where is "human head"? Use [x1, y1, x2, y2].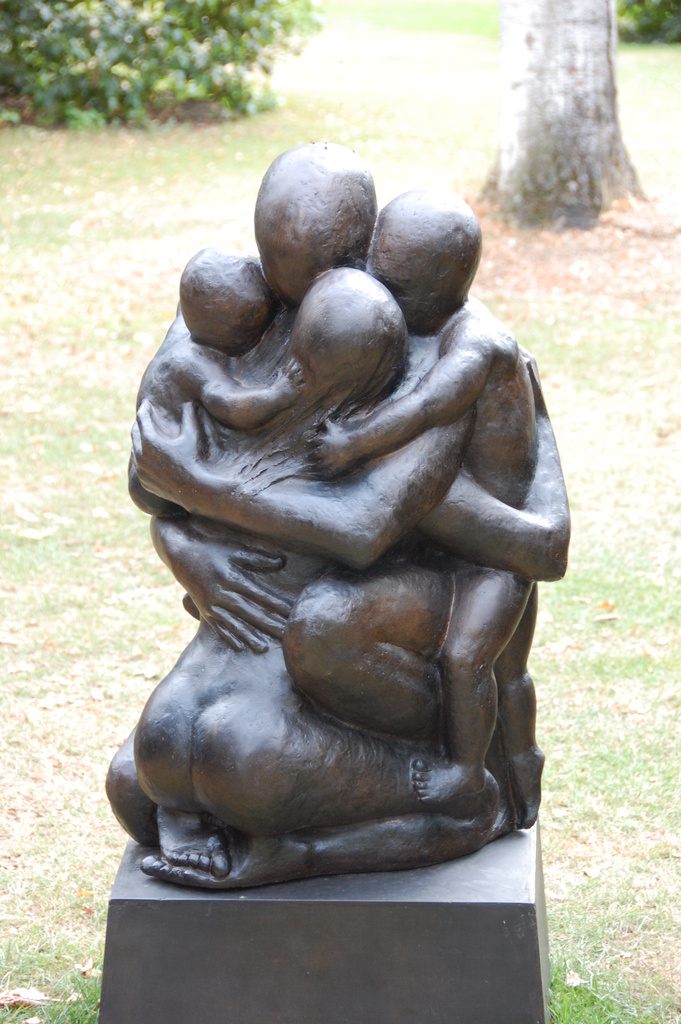
[365, 187, 482, 340].
